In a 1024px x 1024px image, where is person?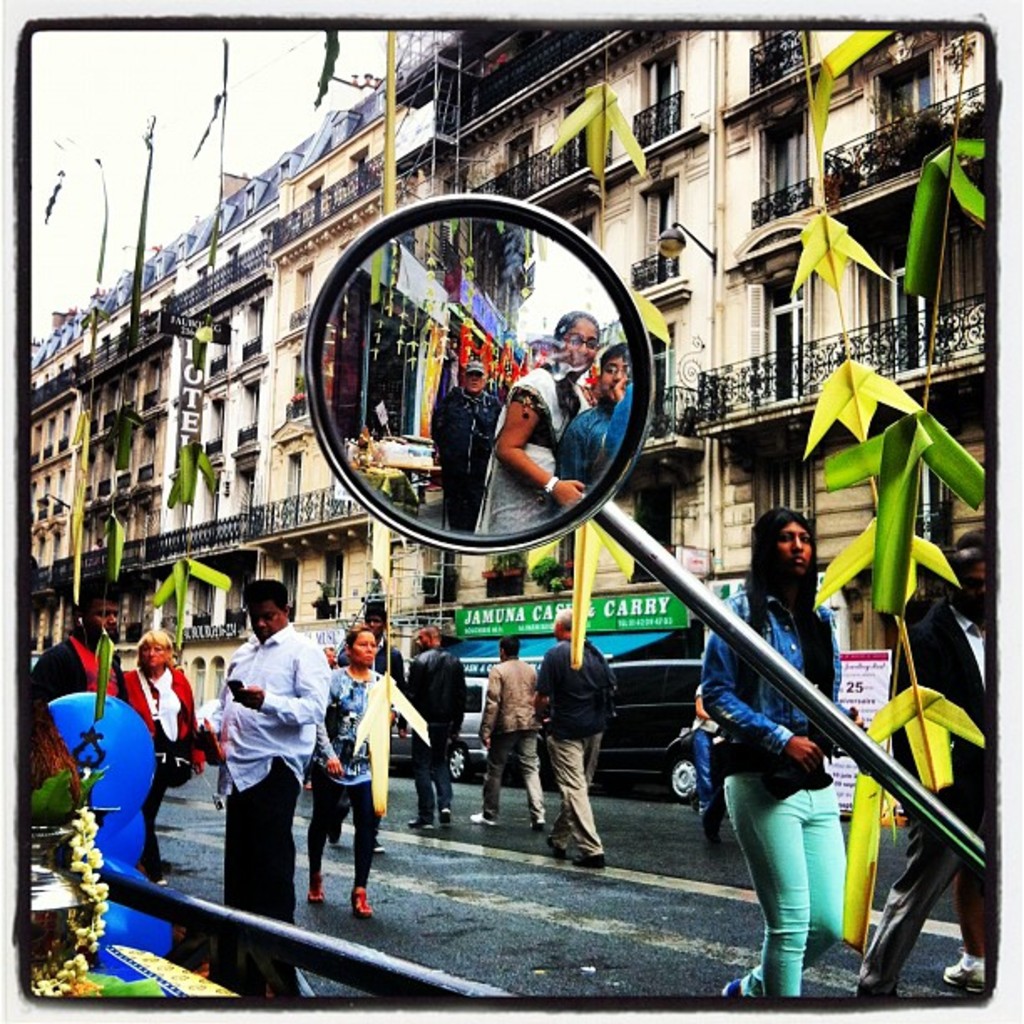
BBox(308, 622, 393, 922).
